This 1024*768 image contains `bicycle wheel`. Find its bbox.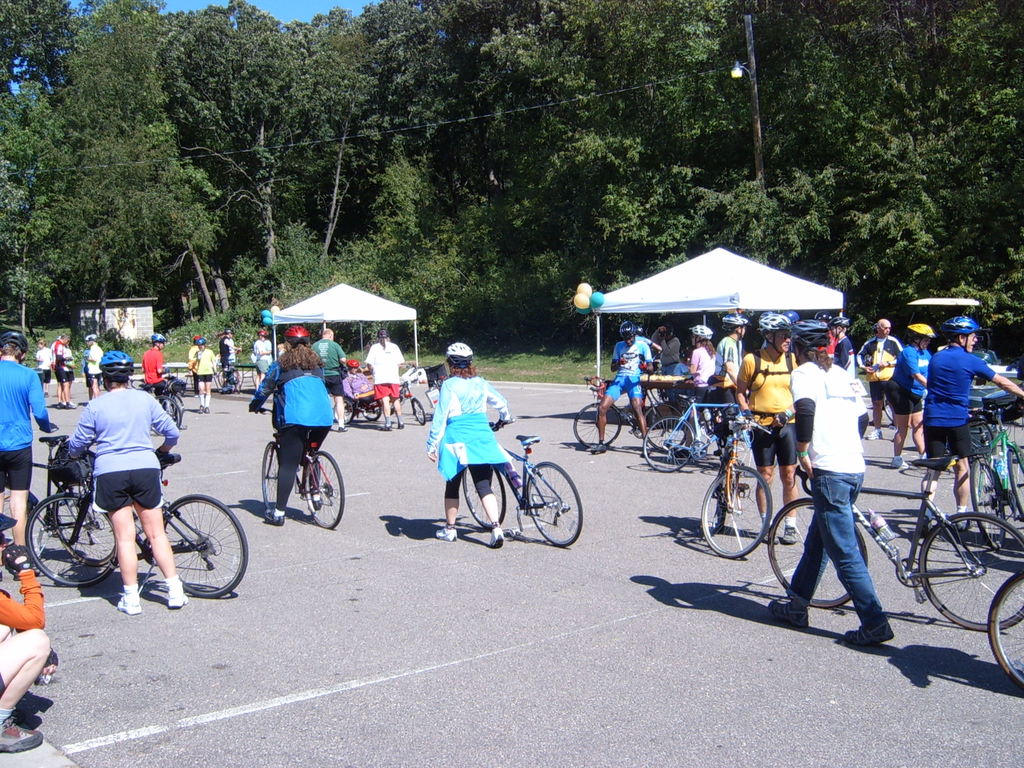
x1=517 y1=476 x2=578 y2=548.
